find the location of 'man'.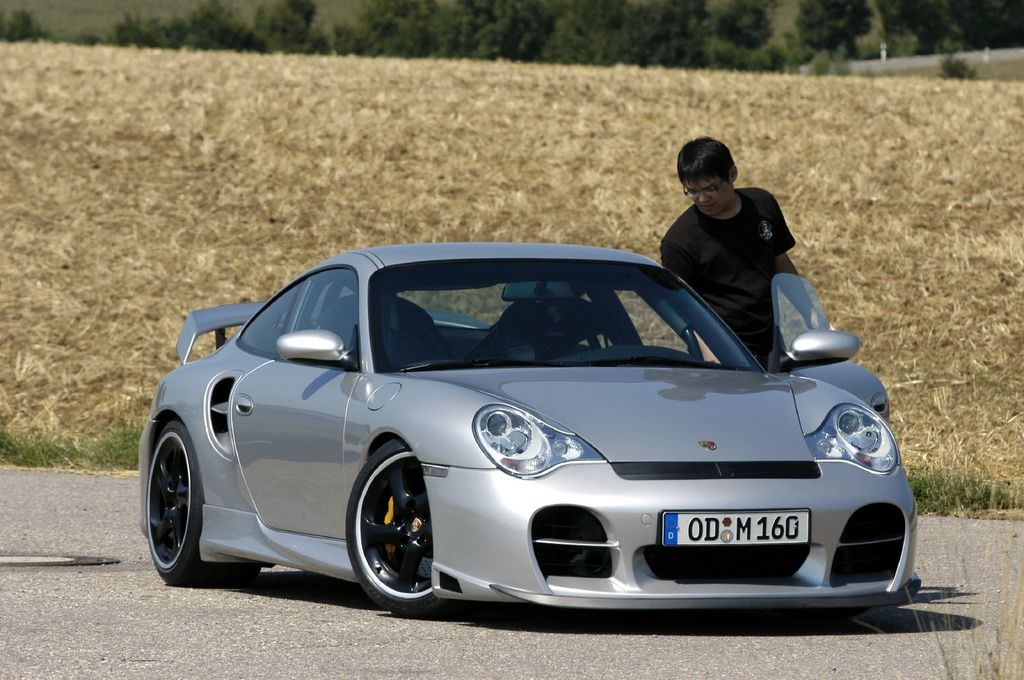
Location: select_region(659, 138, 813, 392).
